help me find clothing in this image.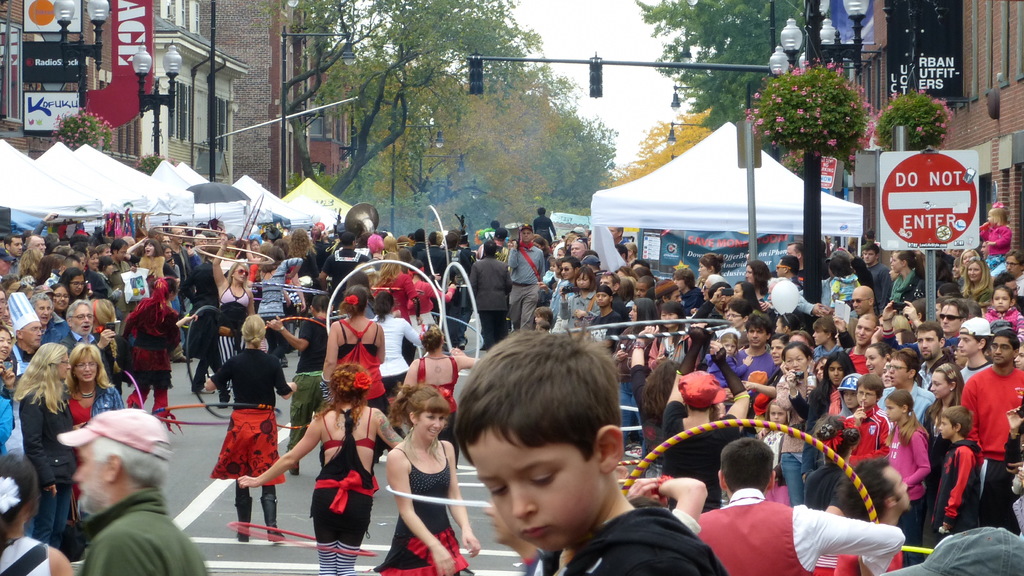
Found it: rect(116, 267, 148, 308).
